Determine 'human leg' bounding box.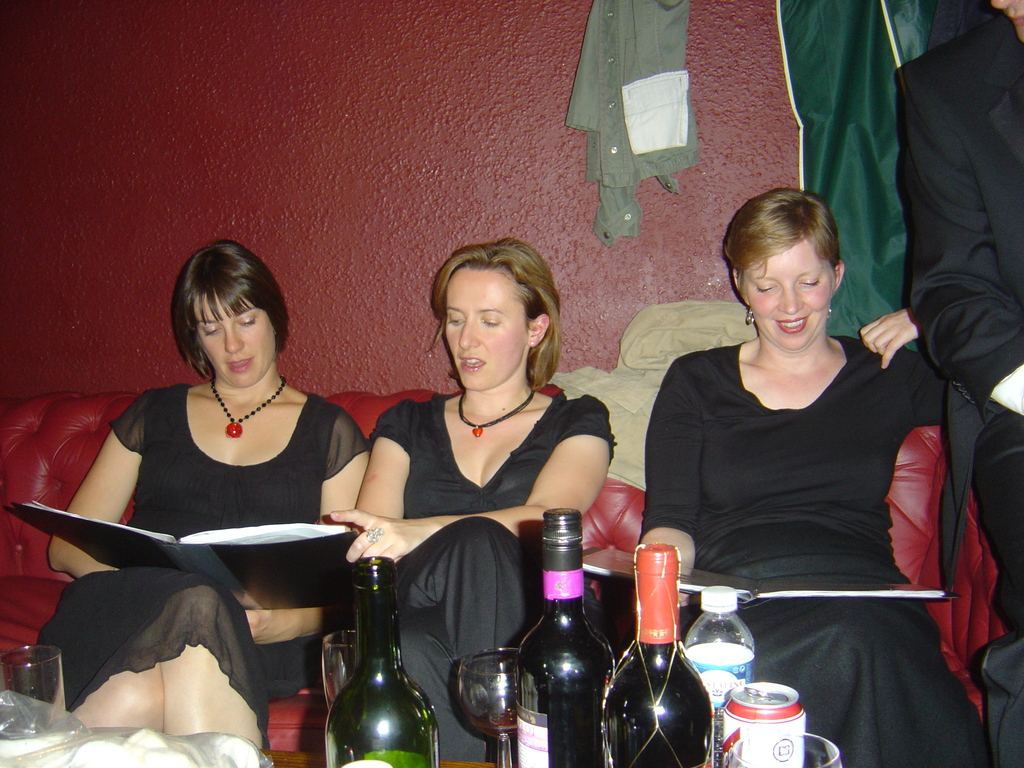
Determined: (left=62, top=564, right=252, bottom=764).
